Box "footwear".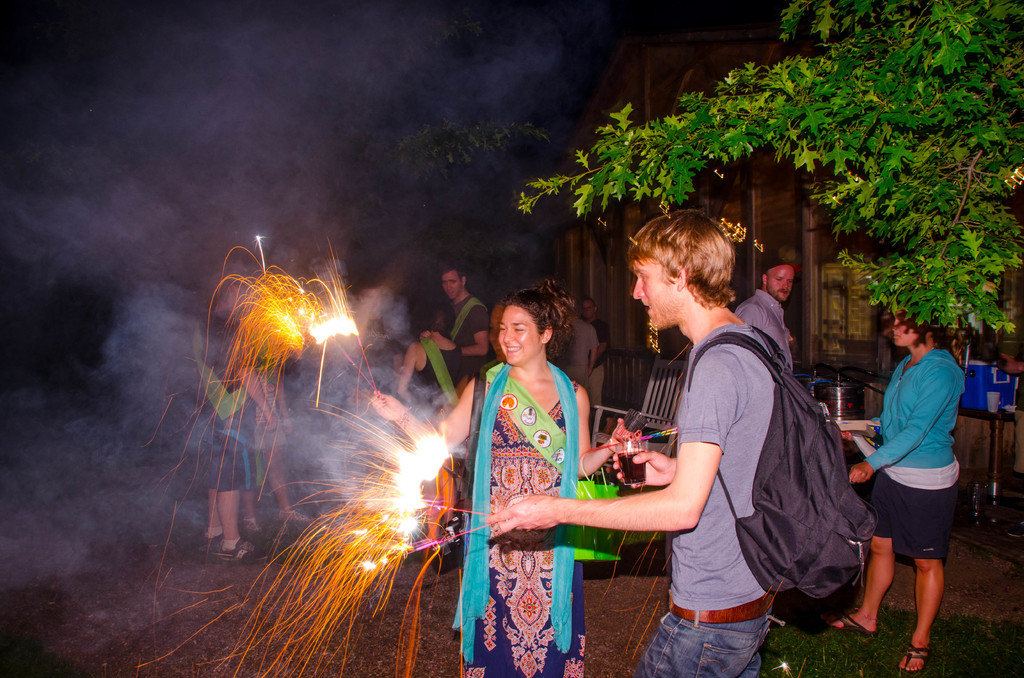
x1=897, y1=640, x2=932, y2=669.
